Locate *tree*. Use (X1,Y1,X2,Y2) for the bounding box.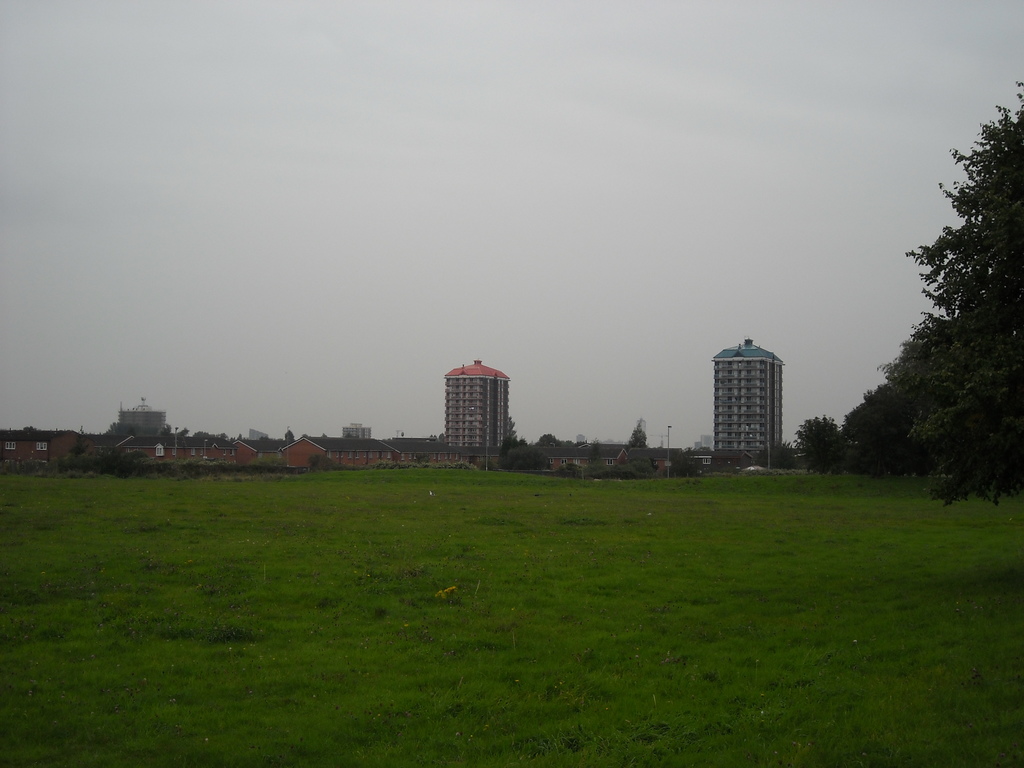
(665,447,700,483).
